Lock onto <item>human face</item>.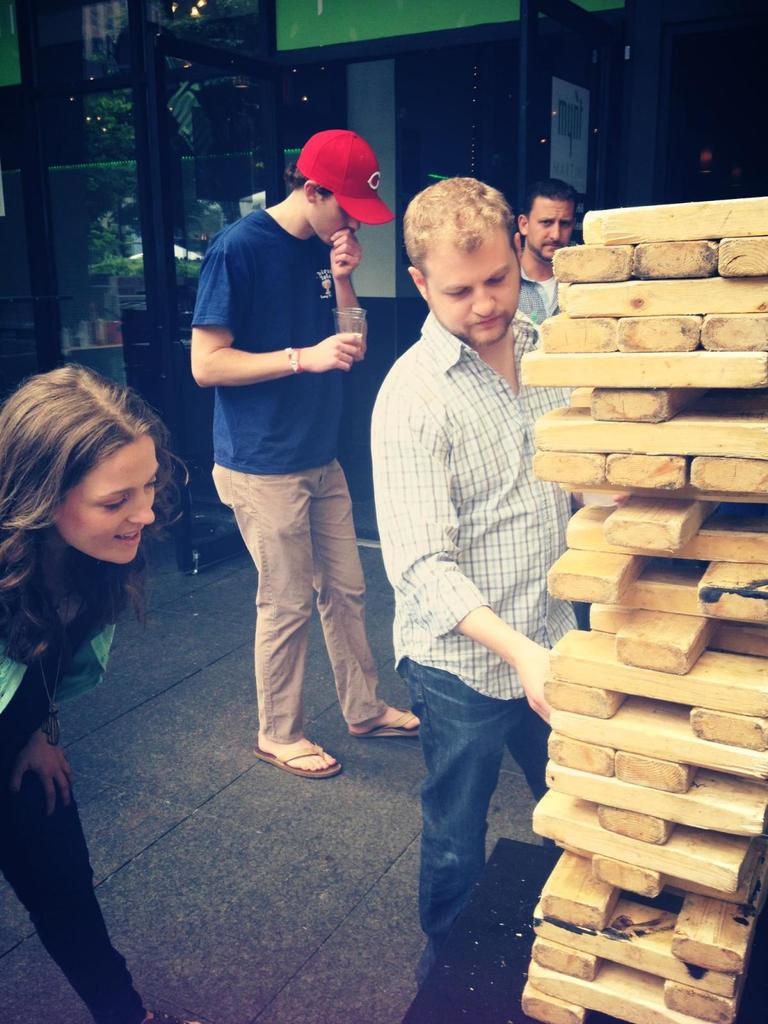
Locked: 63/438/157/566.
